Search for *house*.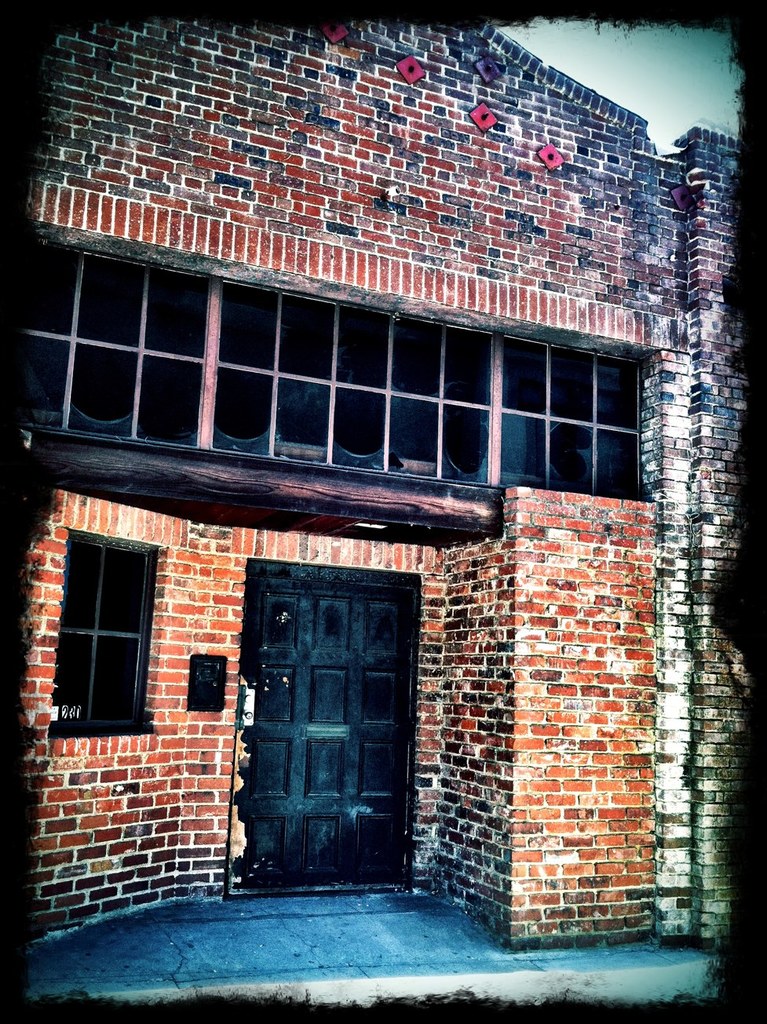
Found at bbox(0, 2, 766, 948).
